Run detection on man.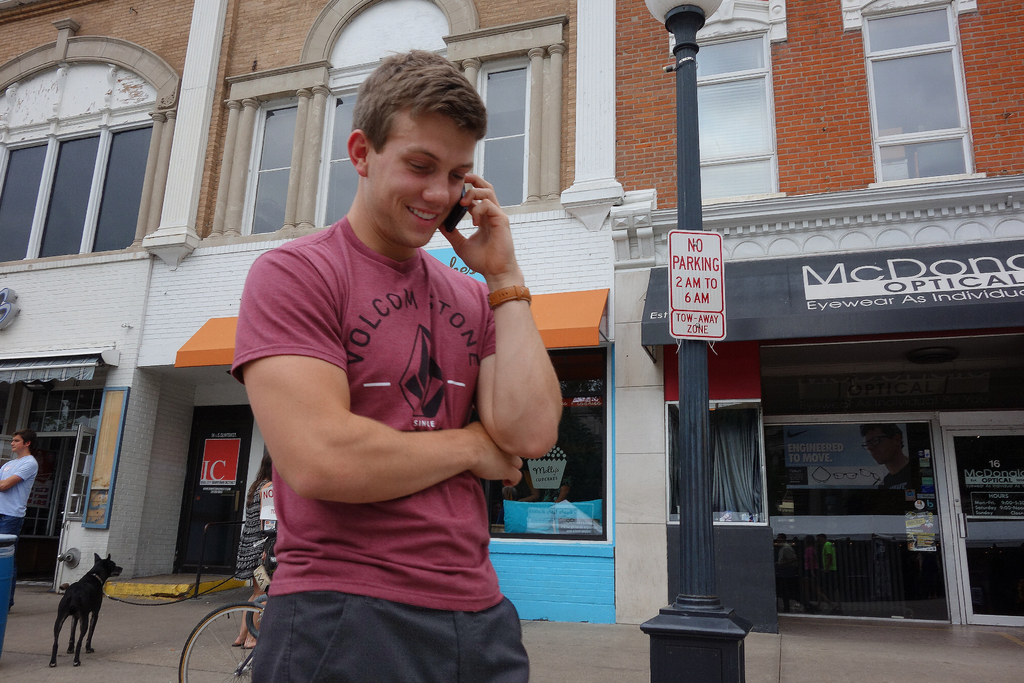
Result: left=227, top=47, right=564, bottom=681.
